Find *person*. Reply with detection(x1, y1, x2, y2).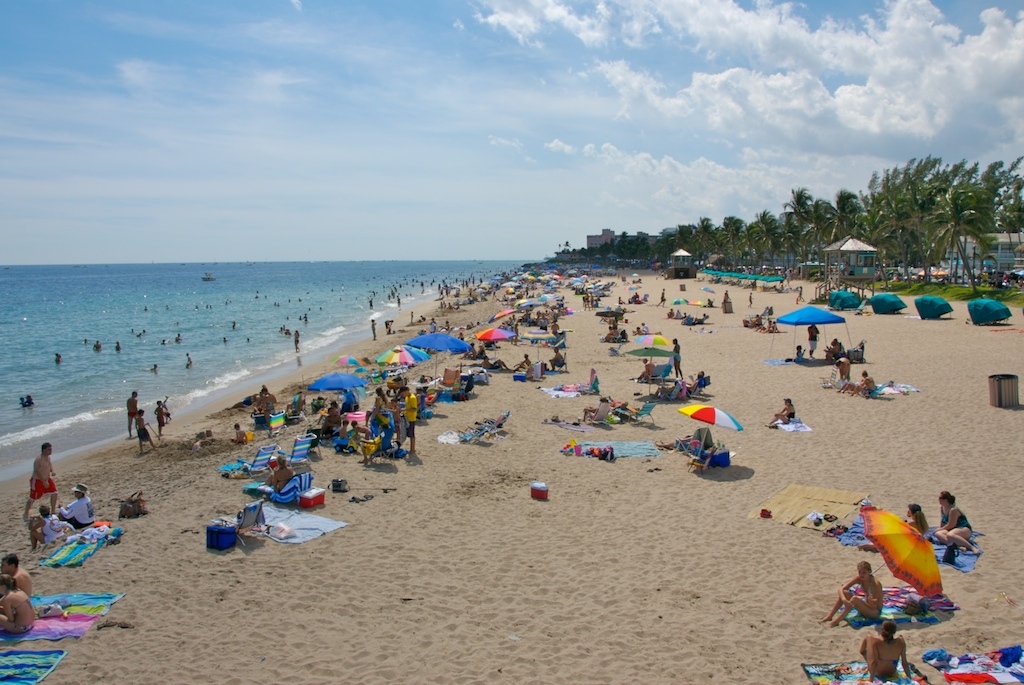
detection(22, 436, 61, 521).
